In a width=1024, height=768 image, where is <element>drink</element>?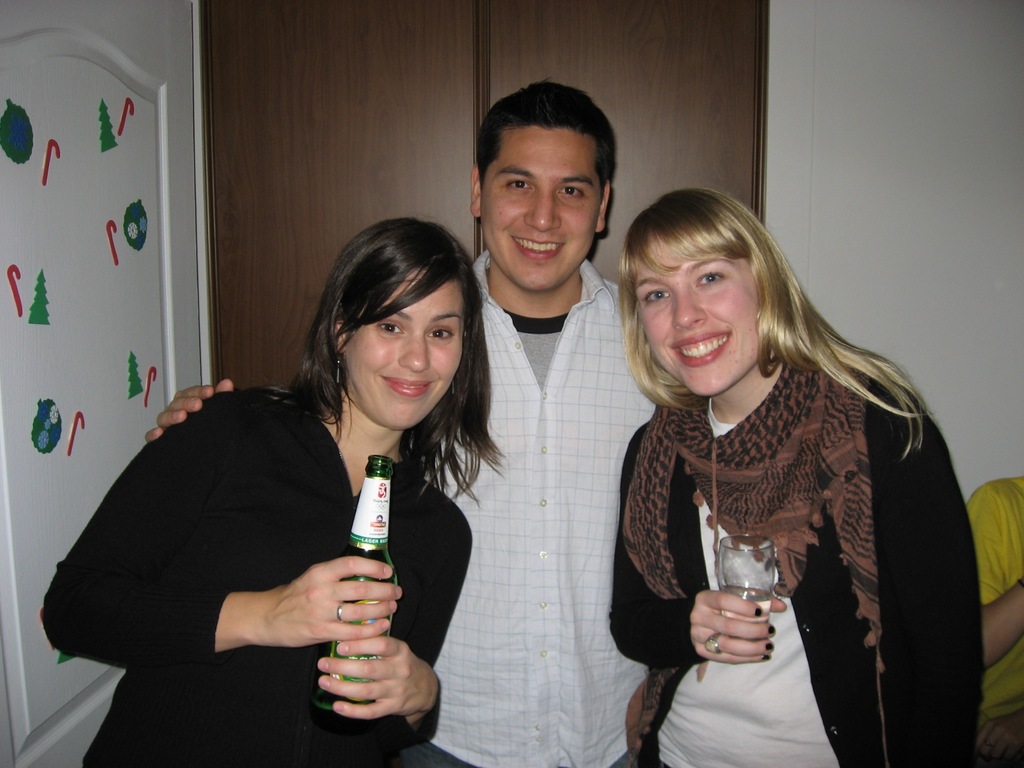
(x1=721, y1=591, x2=769, y2=624).
